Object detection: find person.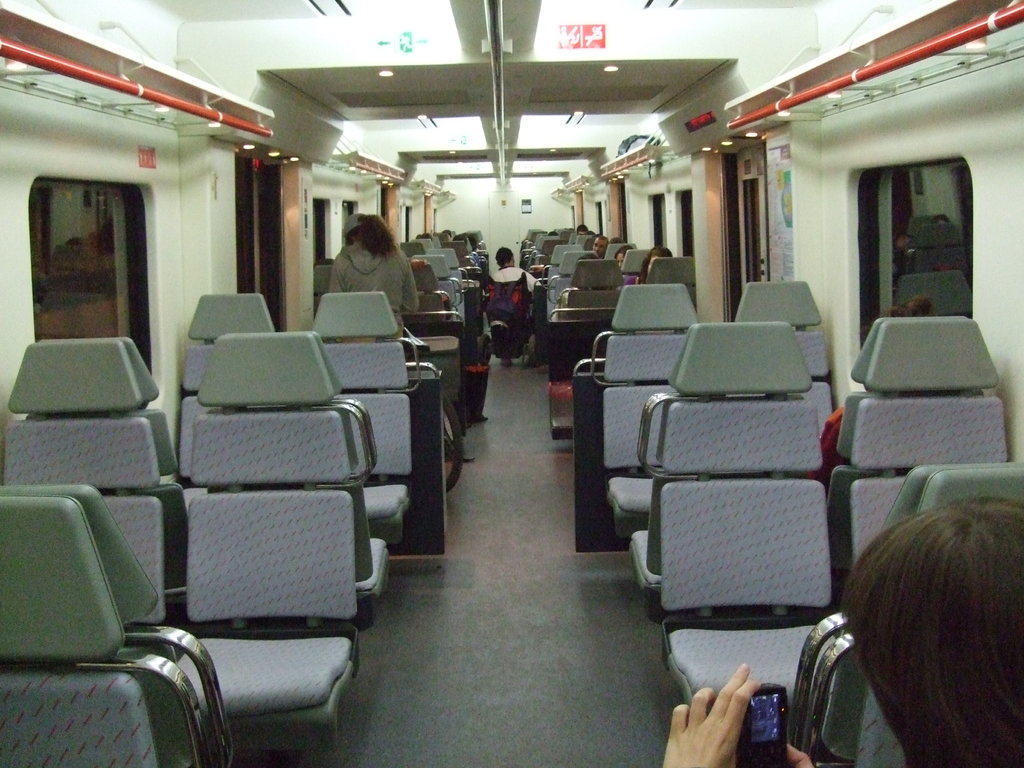
<region>636, 244, 671, 286</region>.
